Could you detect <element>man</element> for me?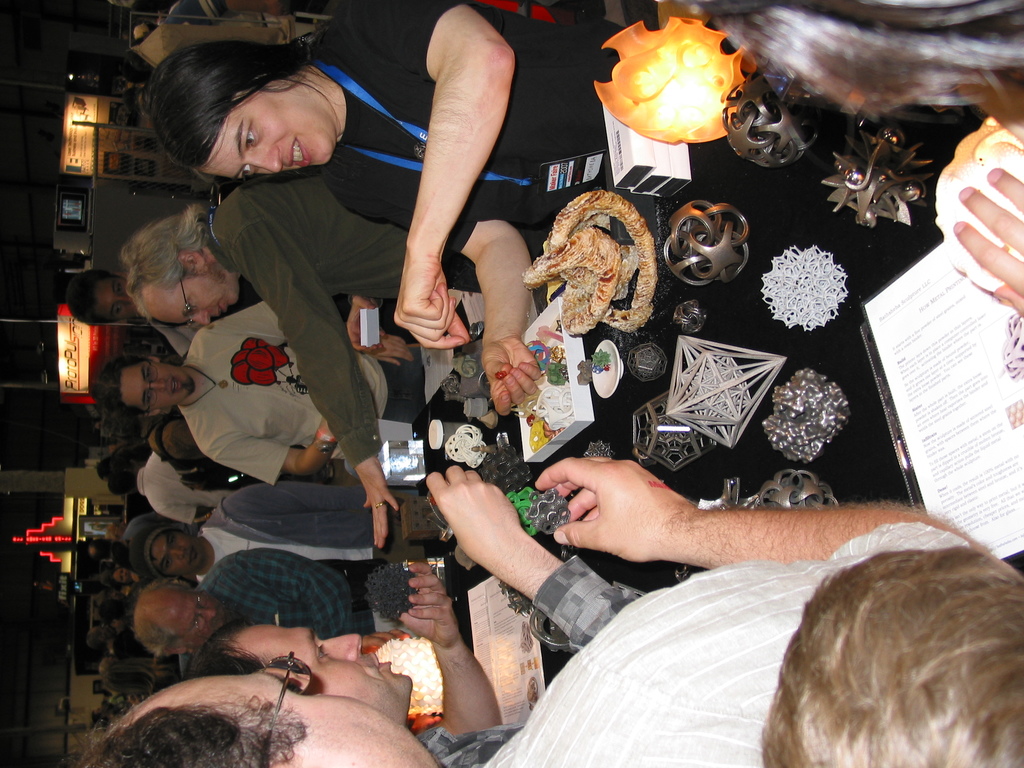
Detection result: bbox=[104, 298, 454, 484].
